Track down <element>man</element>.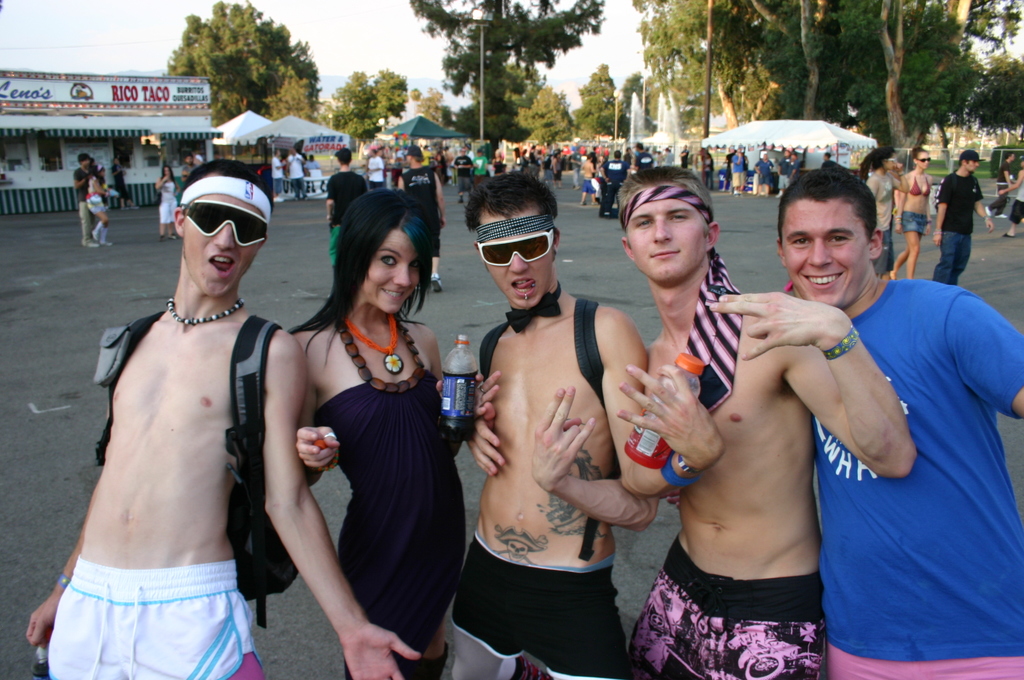
Tracked to <box>980,155,1015,219</box>.
